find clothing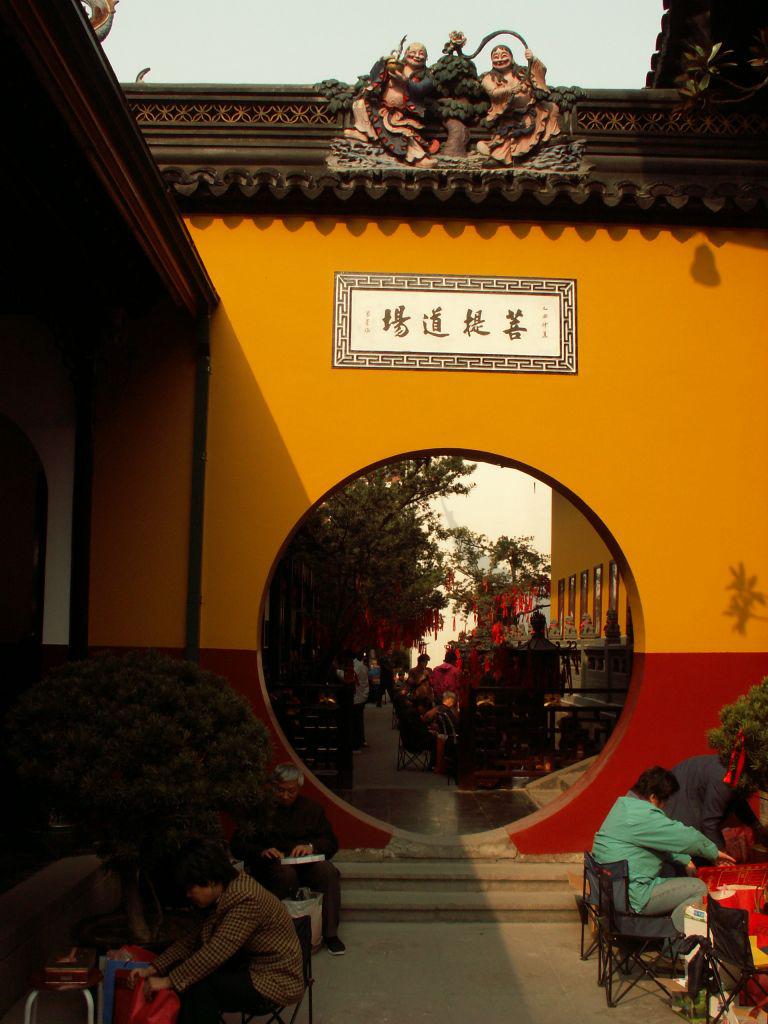
[340, 669, 350, 745]
